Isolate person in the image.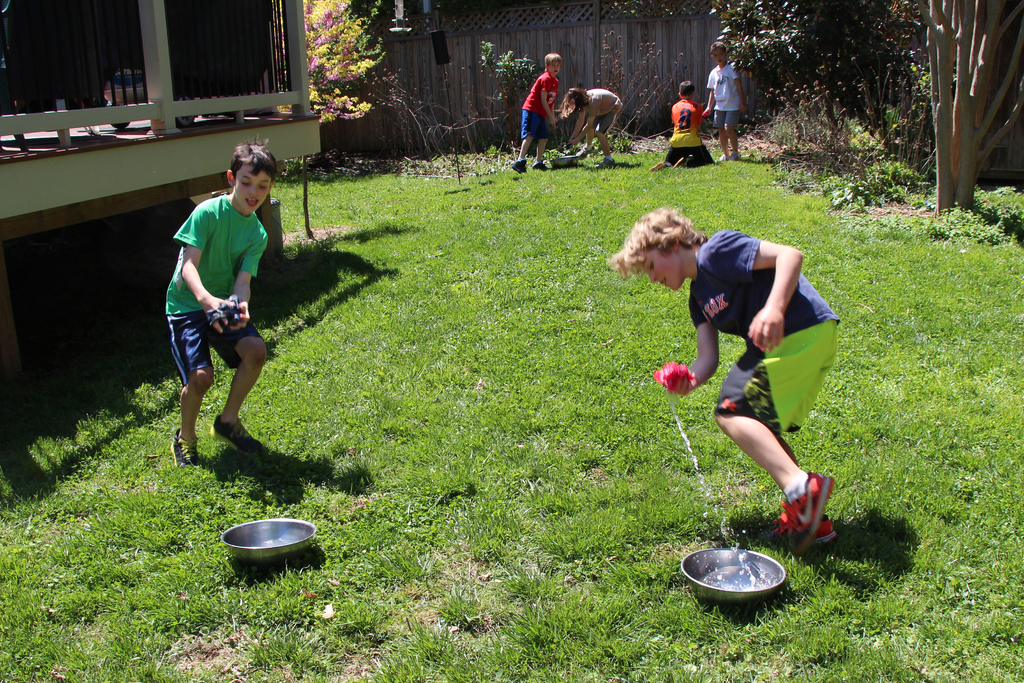
Isolated region: x1=653 y1=73 x2=718 y2=169.
